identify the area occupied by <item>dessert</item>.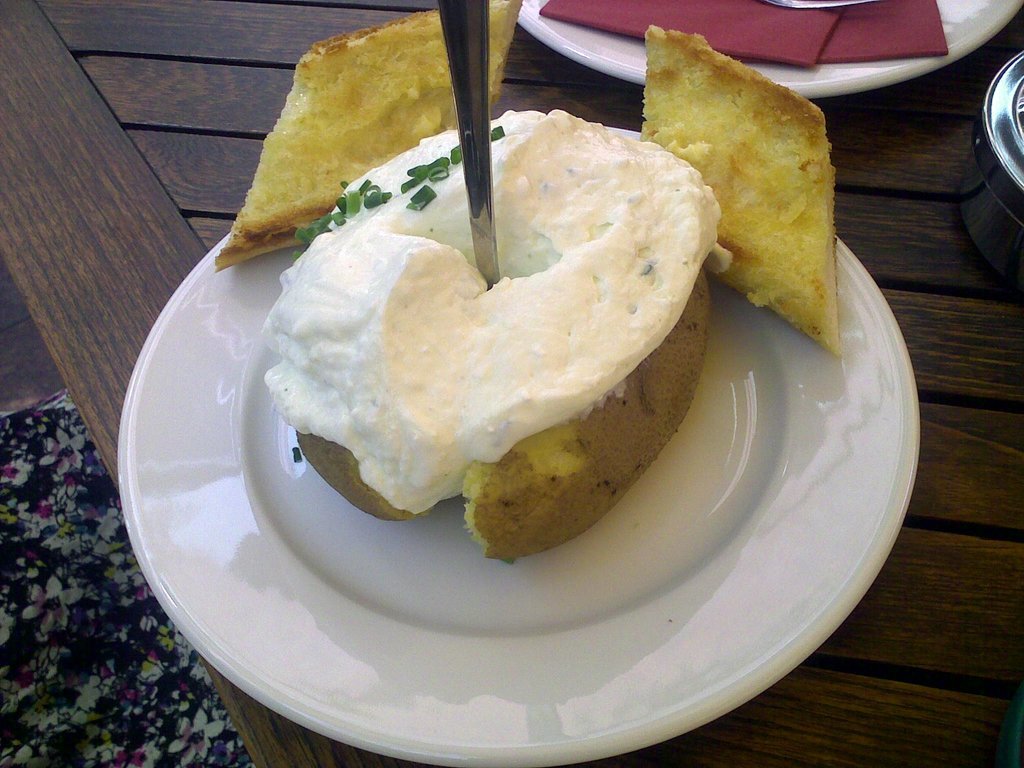
Area: [x1=259, y1=152, x2=712, y2=564].
